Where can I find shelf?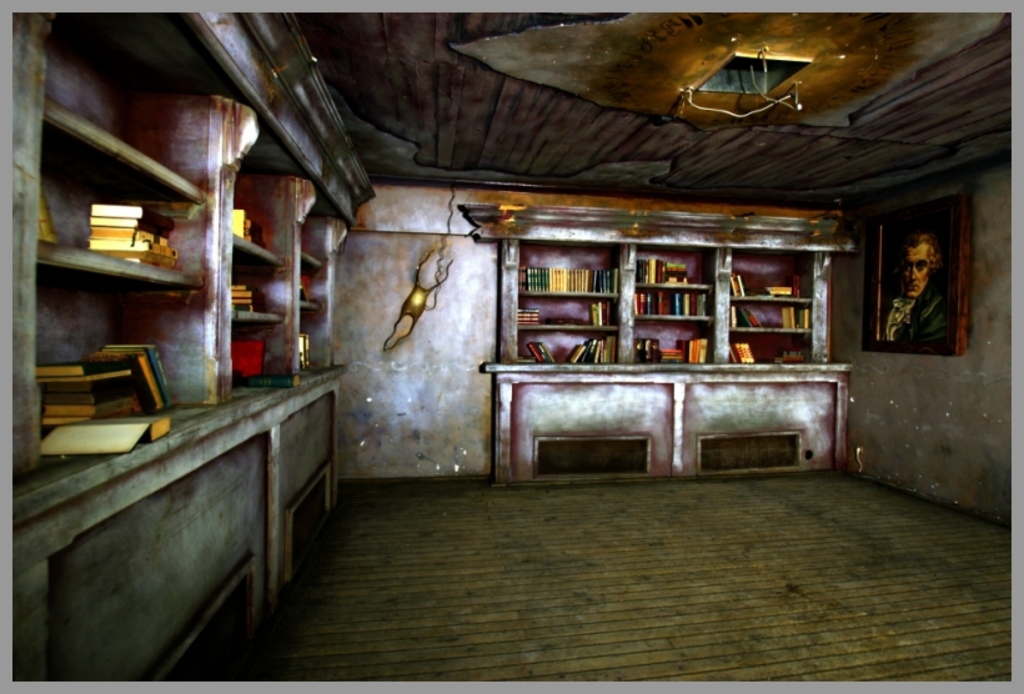
You can find it at select_region(234, 320, 292, 386).
